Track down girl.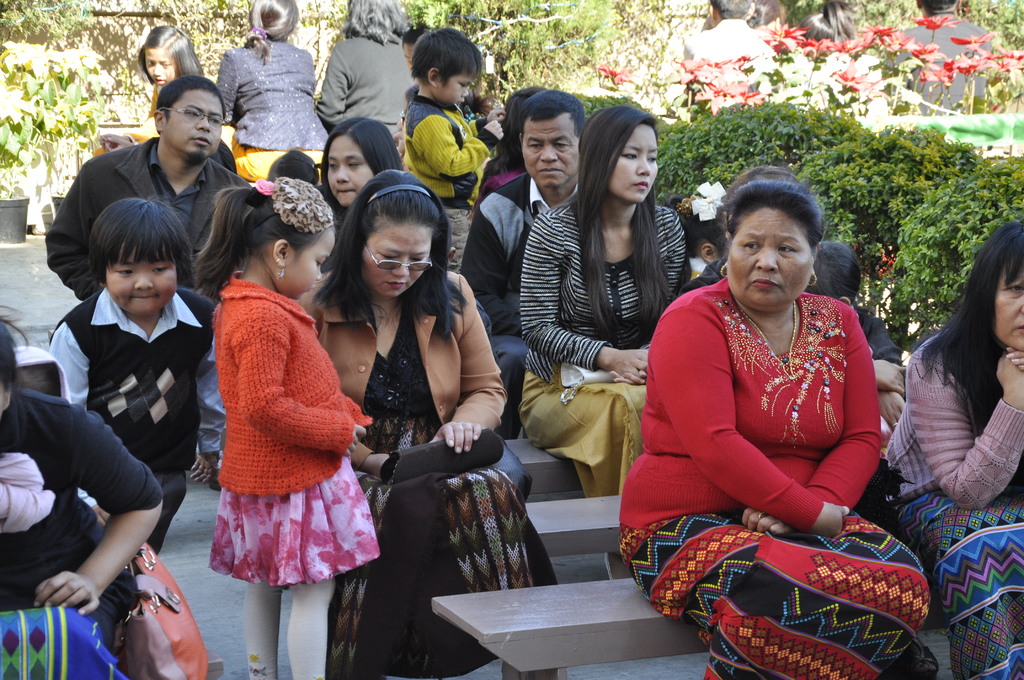
Tracked to Rect(191, 176, 377, 679).
